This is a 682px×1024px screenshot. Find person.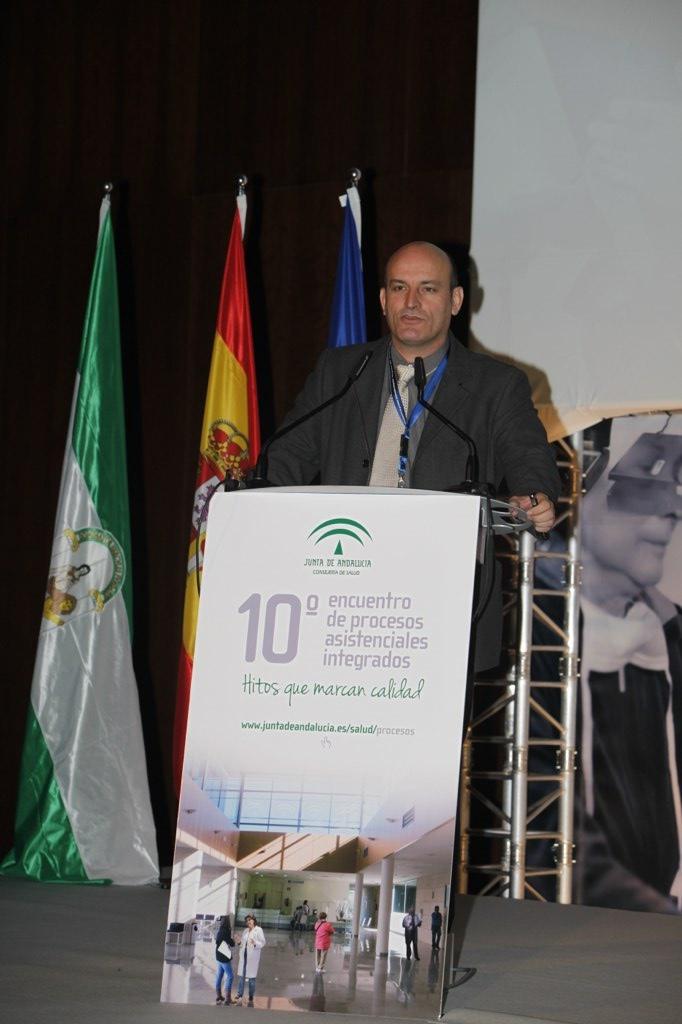
Bounding box: region(289, 905, 301, 958).
